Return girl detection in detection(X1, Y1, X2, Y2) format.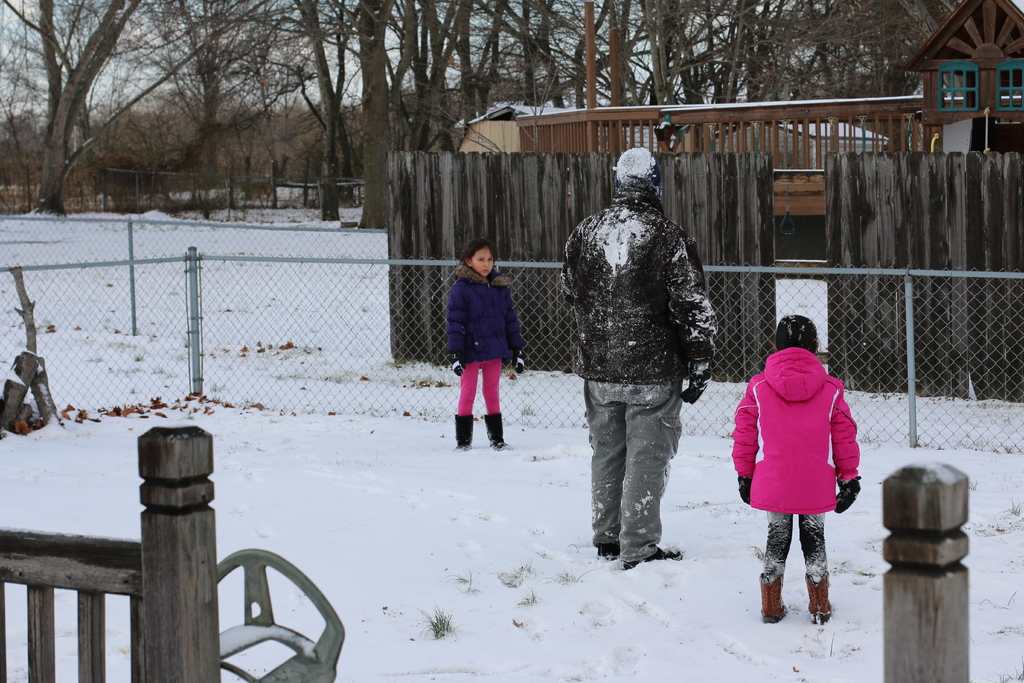
detection(452, 240, 524, 448).
